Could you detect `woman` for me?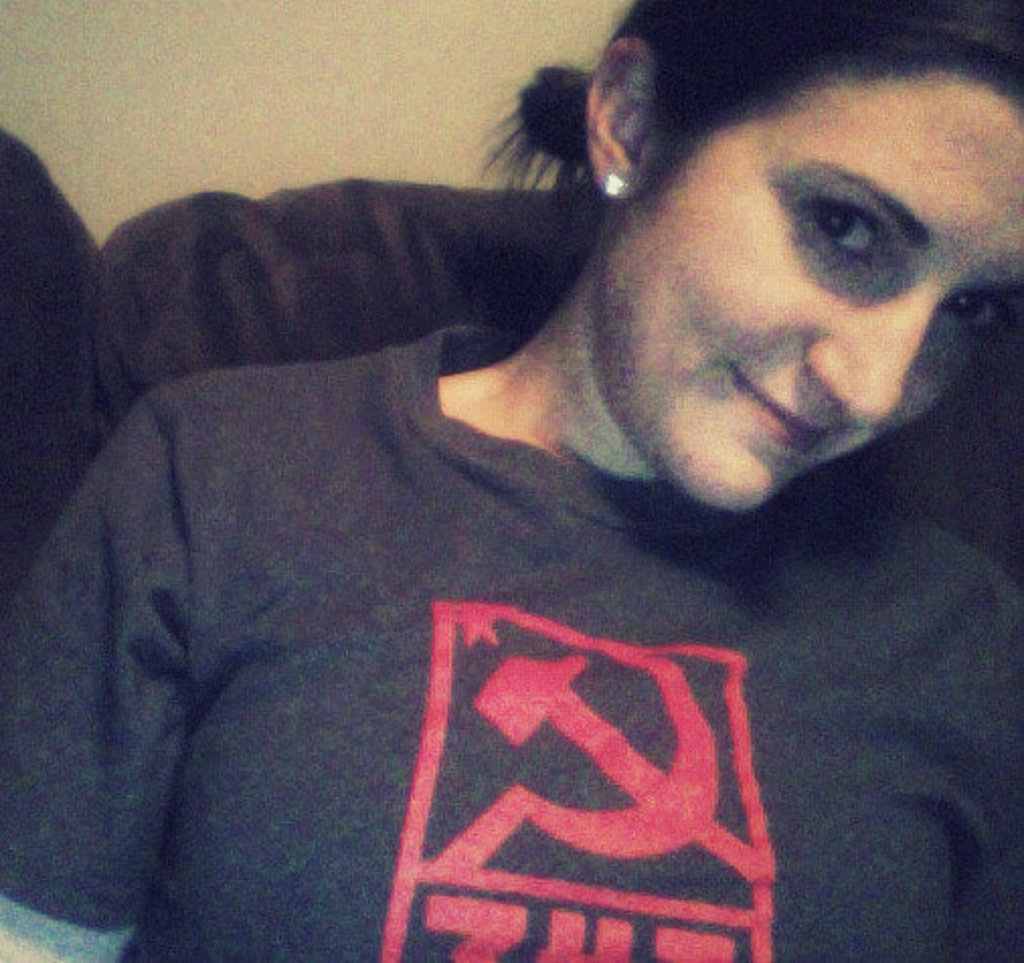
Detection result: left=0, top=2, right=1023, bottom=962.
